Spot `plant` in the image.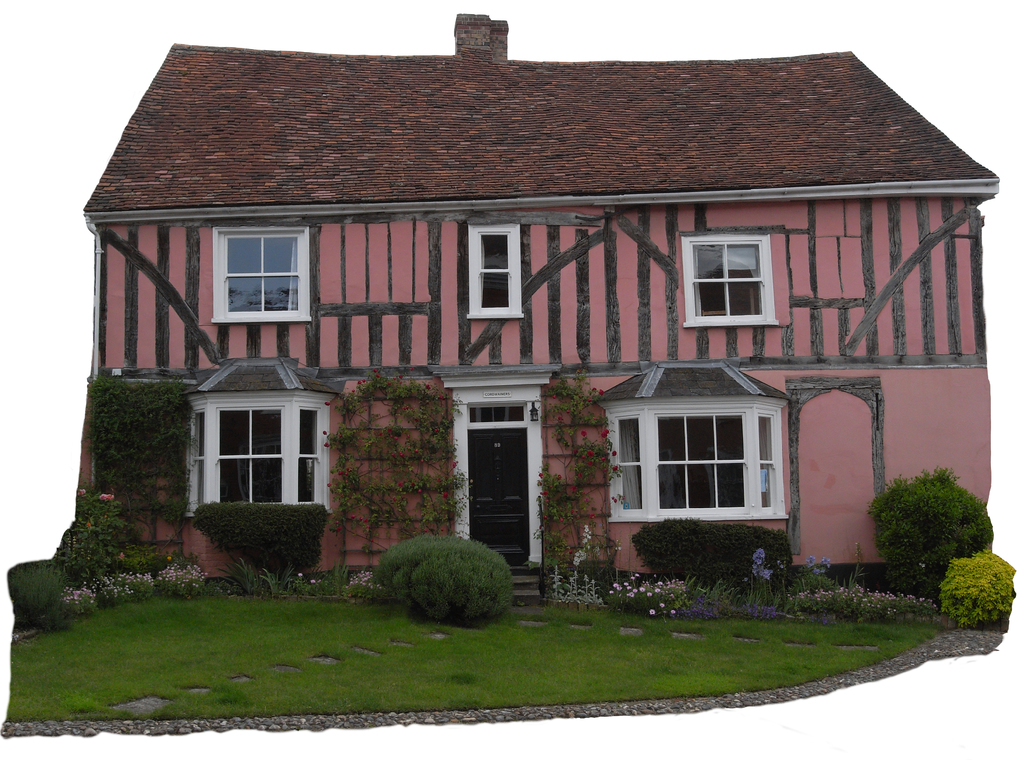
`plant` found at crop(683, 574, 735, 619).
